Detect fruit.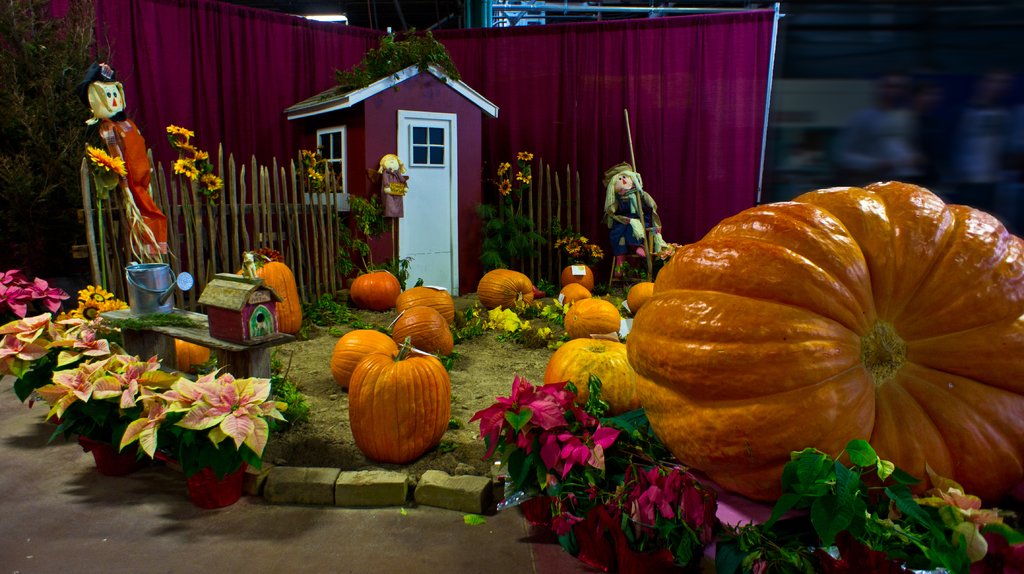
Detected at bbox=[348, 333, 452, 464].
